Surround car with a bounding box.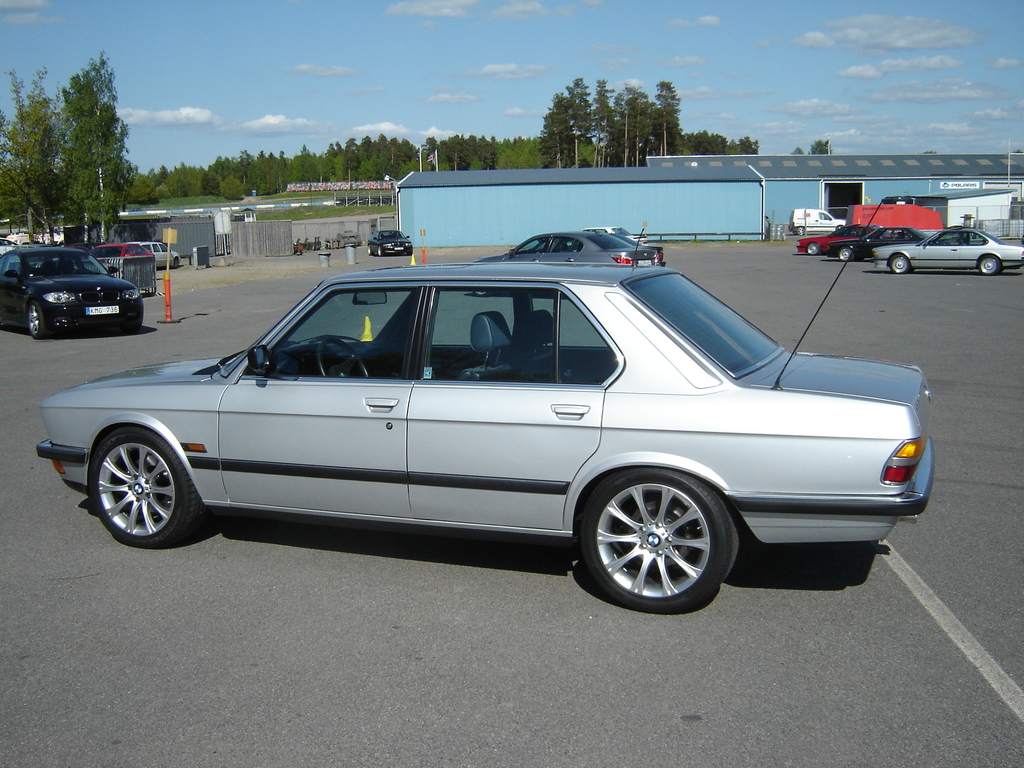
{"left": 63, "top": 243, "right": 92, "bottom": 253}.
